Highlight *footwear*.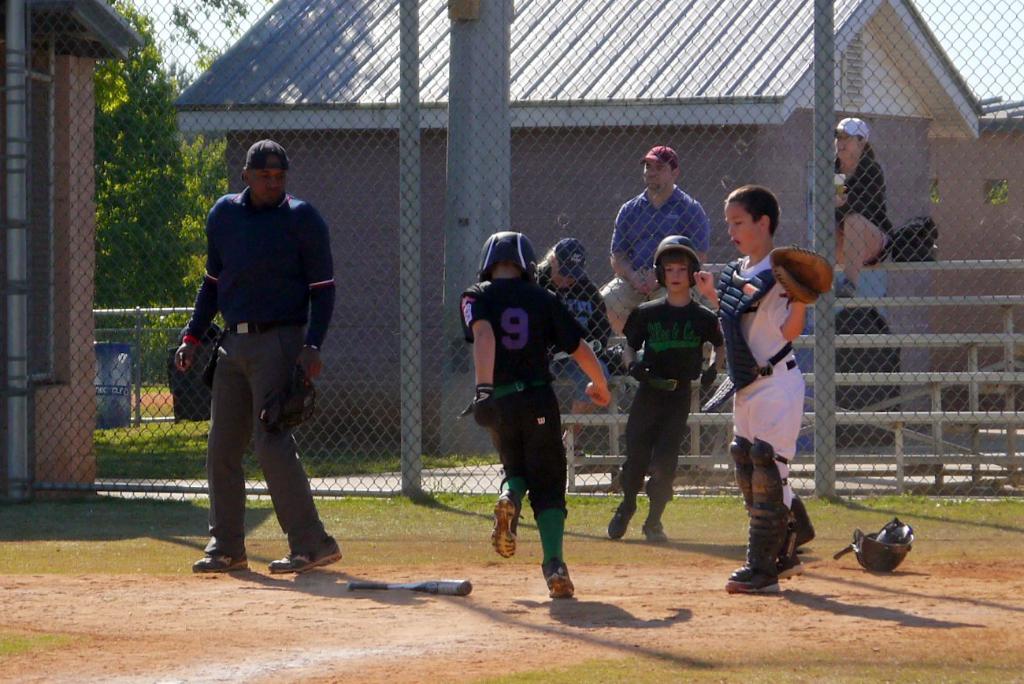
Highlighted region: locate(649, 522, 670, 543).
